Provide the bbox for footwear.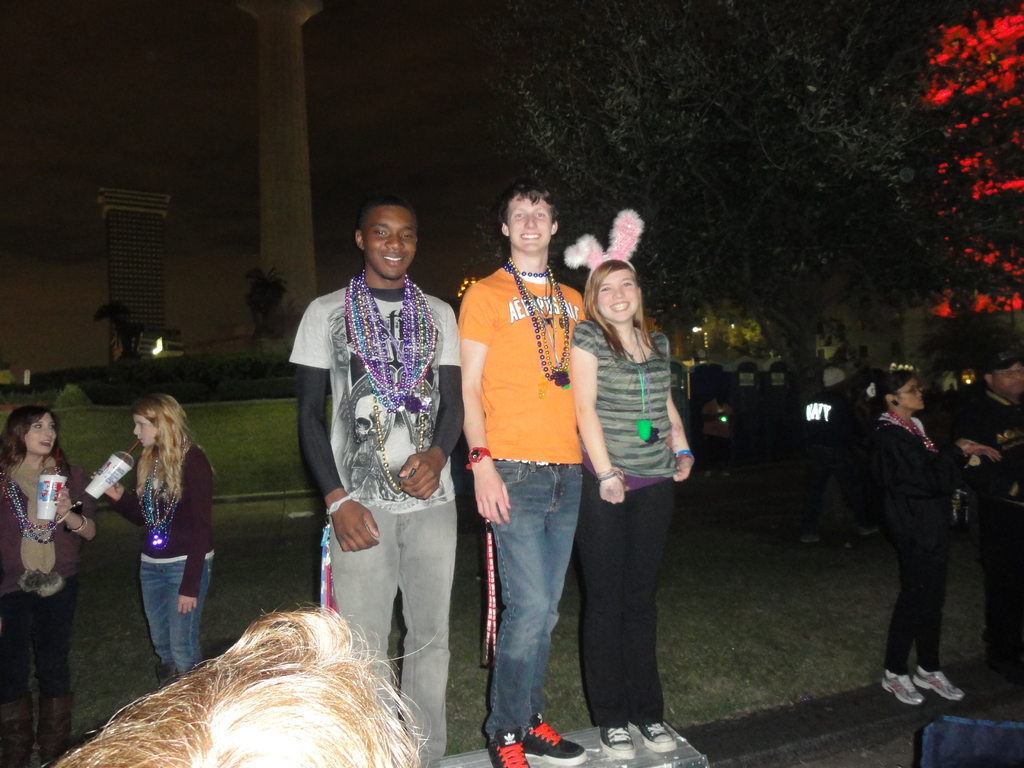
bbox(639, 720, 680, 751).
